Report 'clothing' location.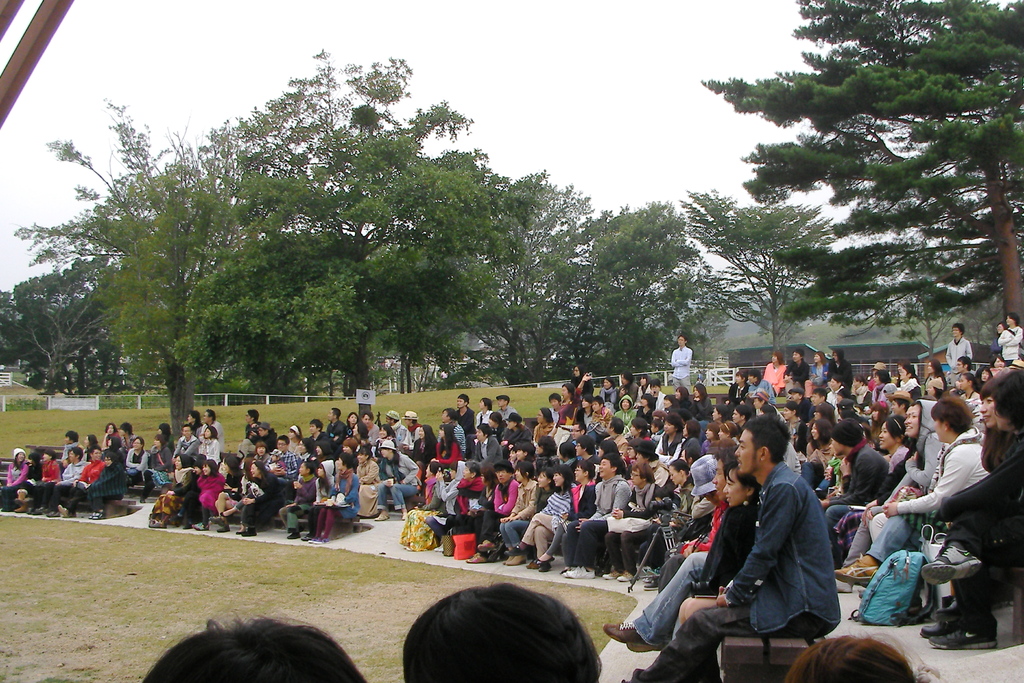
Report: locate(618, 393, 640, 429).
